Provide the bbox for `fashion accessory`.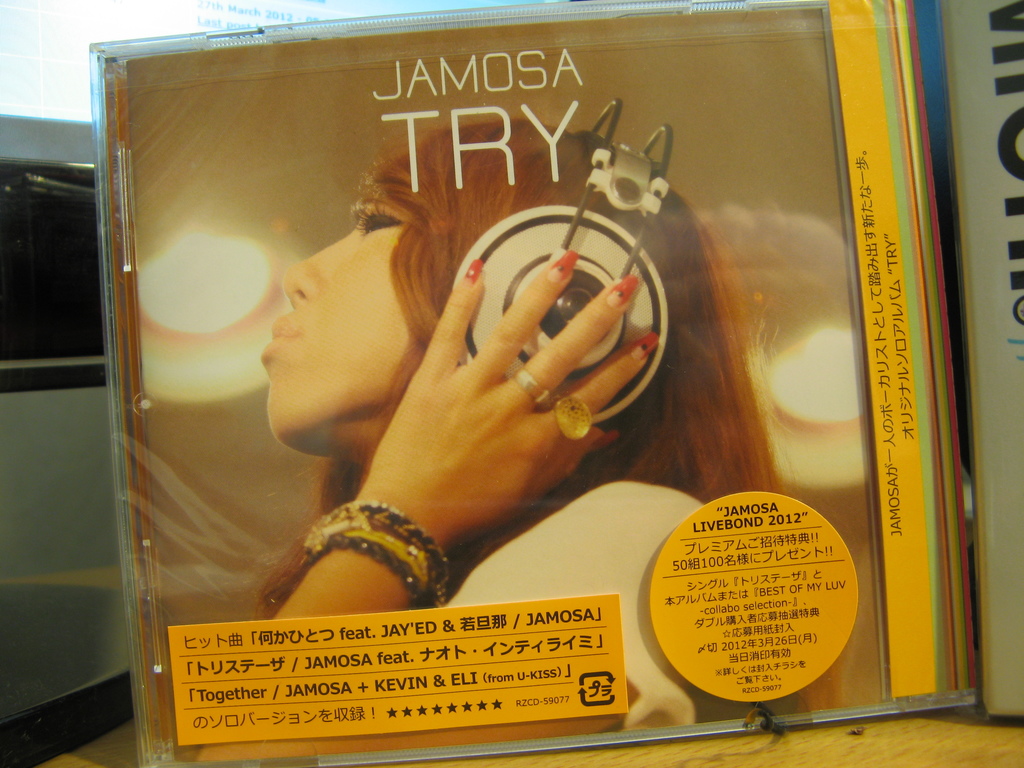
(left=559, top=399, right=595, bottom=437).
